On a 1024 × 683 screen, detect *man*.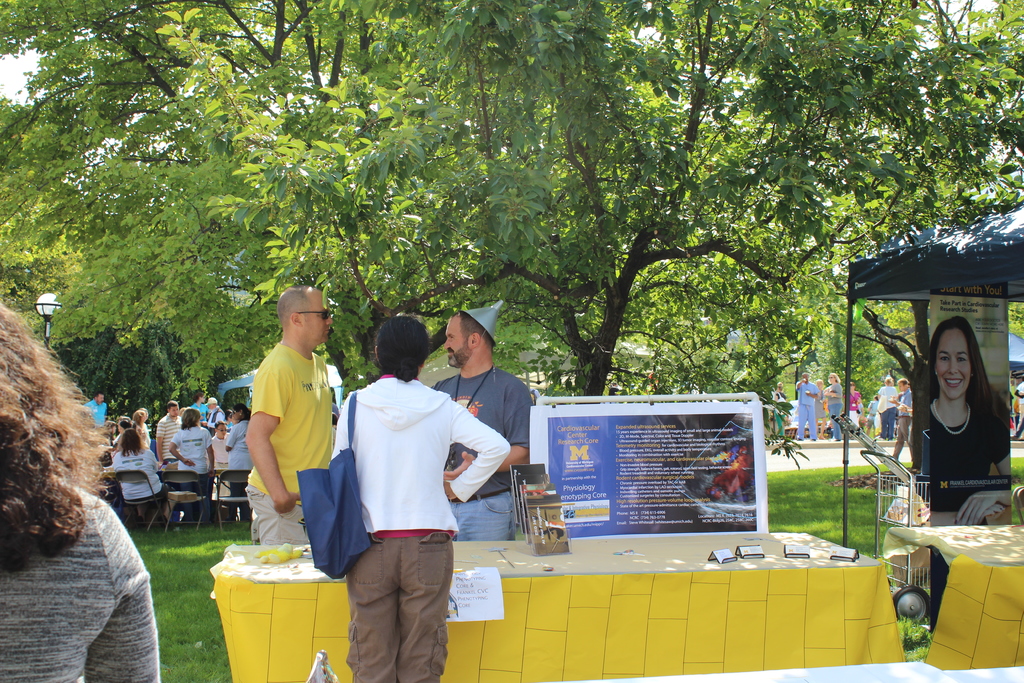
200/397/226/431.
